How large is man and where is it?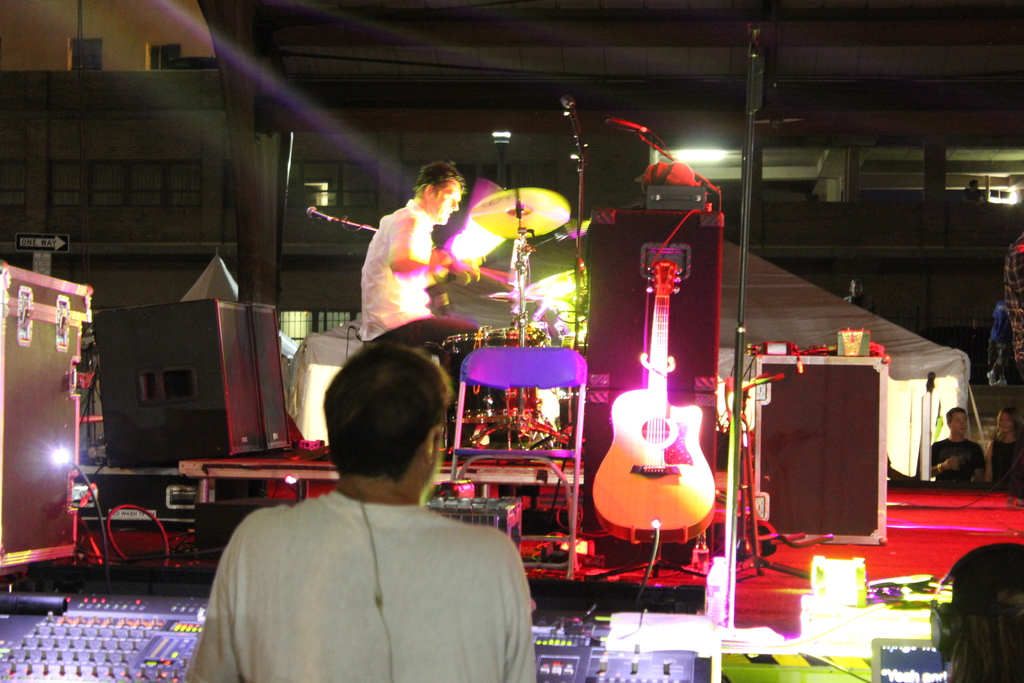
Bounding box: 843,279,878,315.
